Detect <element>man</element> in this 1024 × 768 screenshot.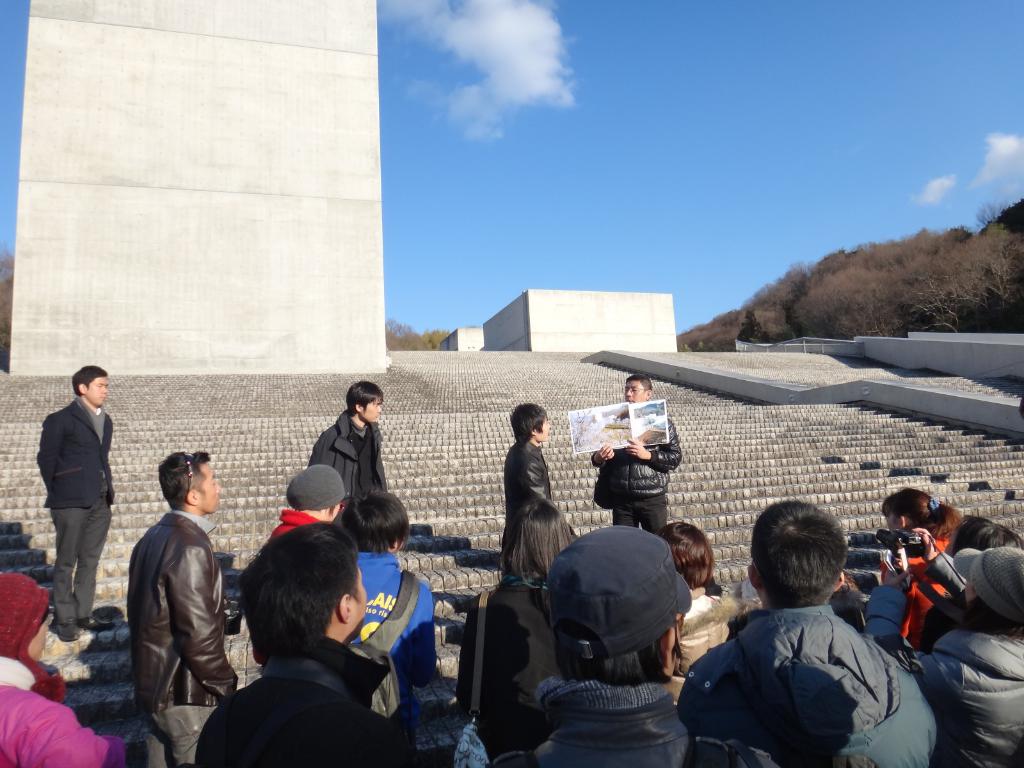
Detection: <box>305,372,388,541</box>.
